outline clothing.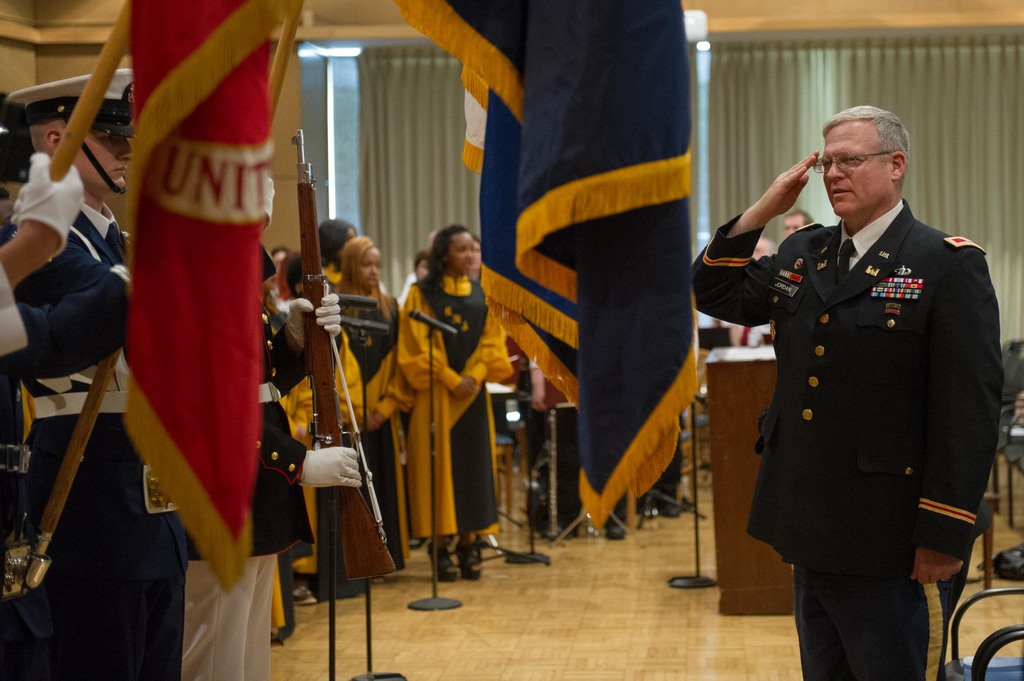
Outline: bbox(730, 318, 772, 347).
